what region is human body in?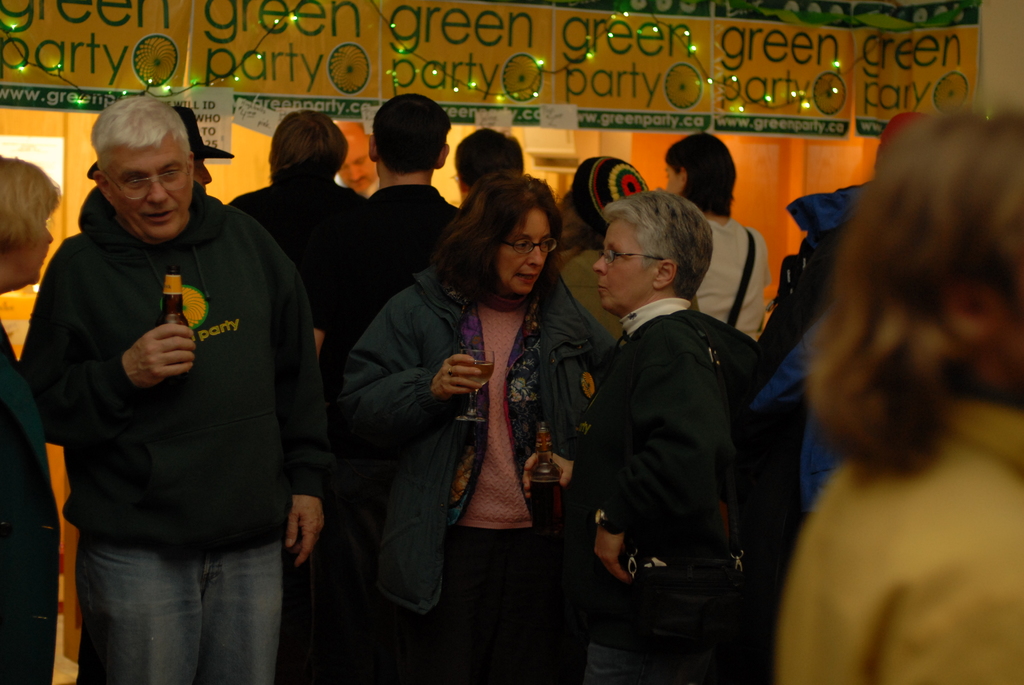
bbox=[47, 110, 323, 684].
